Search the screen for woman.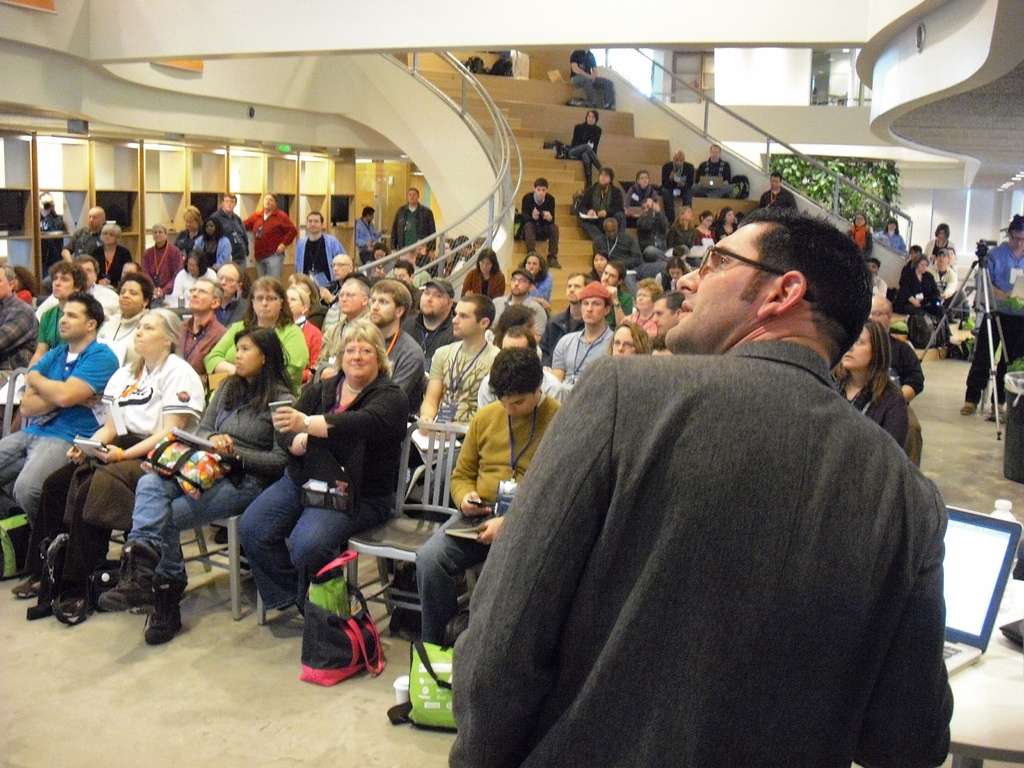
Found at bbox(186, 217, 234, 273).
